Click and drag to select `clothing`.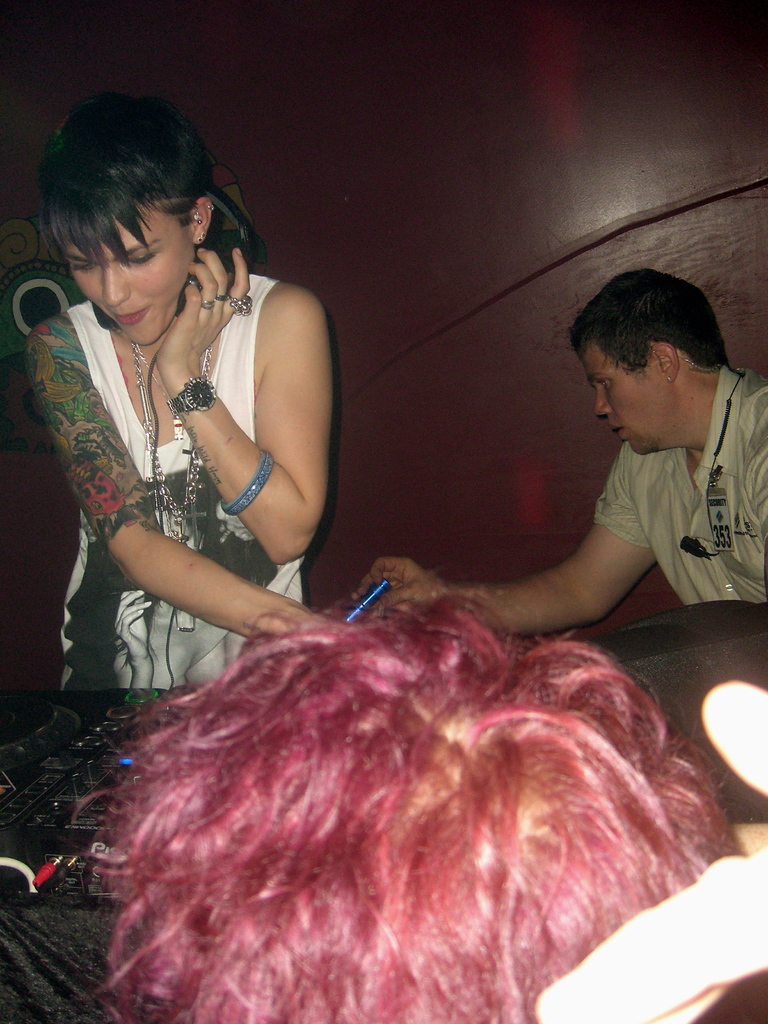
Selection: 593,351,767,600.
